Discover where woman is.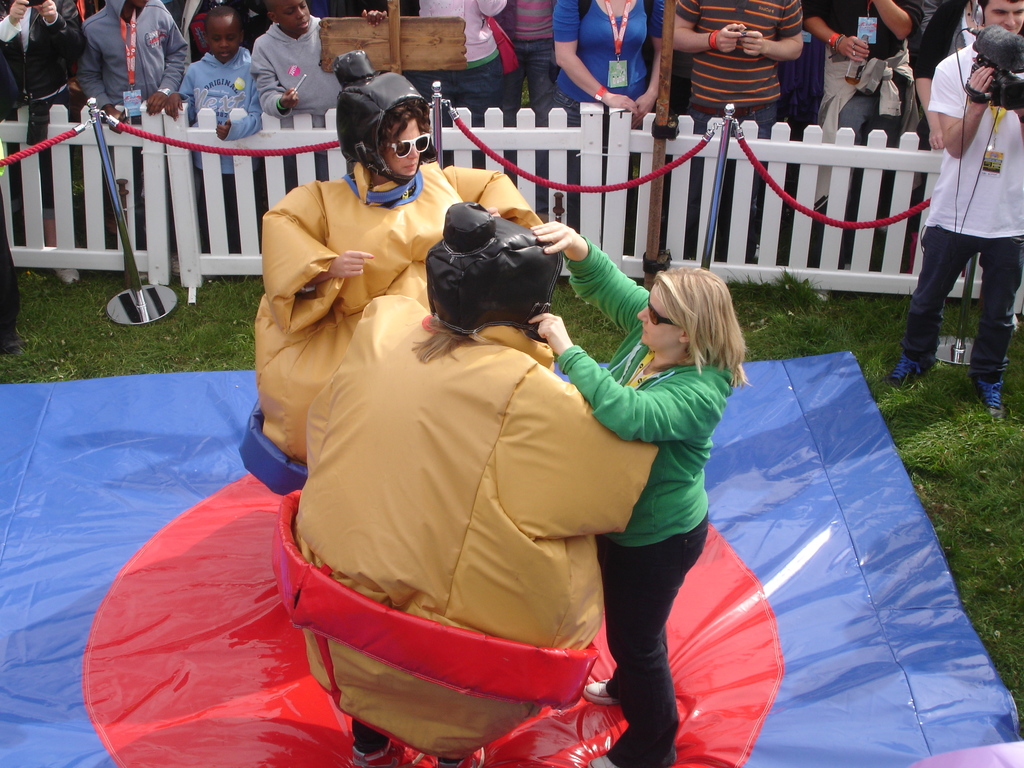
Discovered at <region>548, 0, 666, 237</region>.
